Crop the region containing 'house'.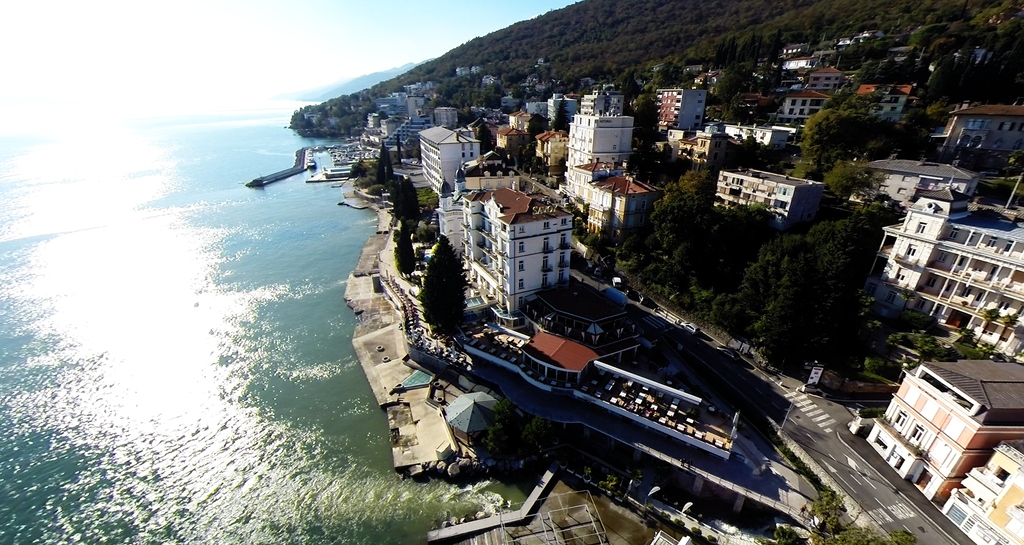
Crop region: rect(805, 61, 841, 99).
